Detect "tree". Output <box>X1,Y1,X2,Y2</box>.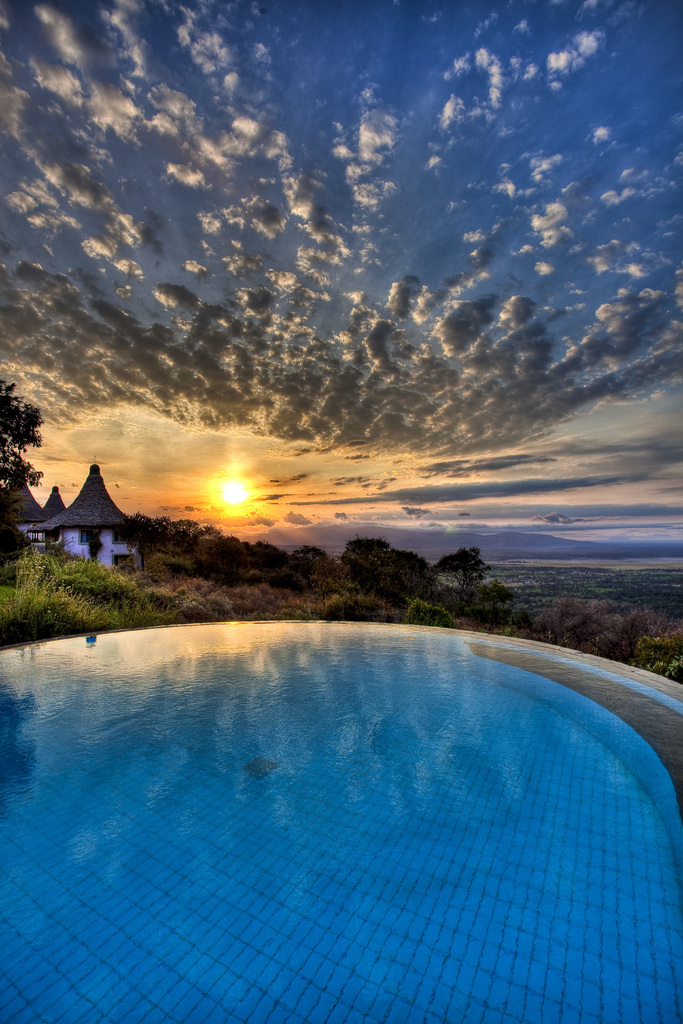
<box>0,393,111,643</box>.
